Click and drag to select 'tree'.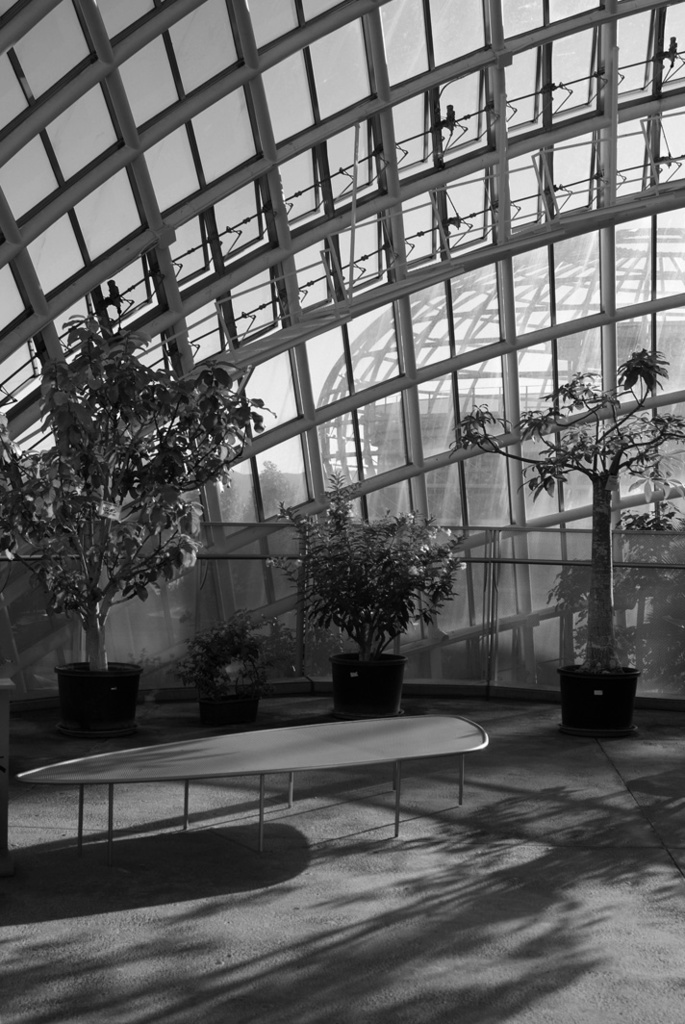
Selection: bbox=[439, 342, 684, 678].
